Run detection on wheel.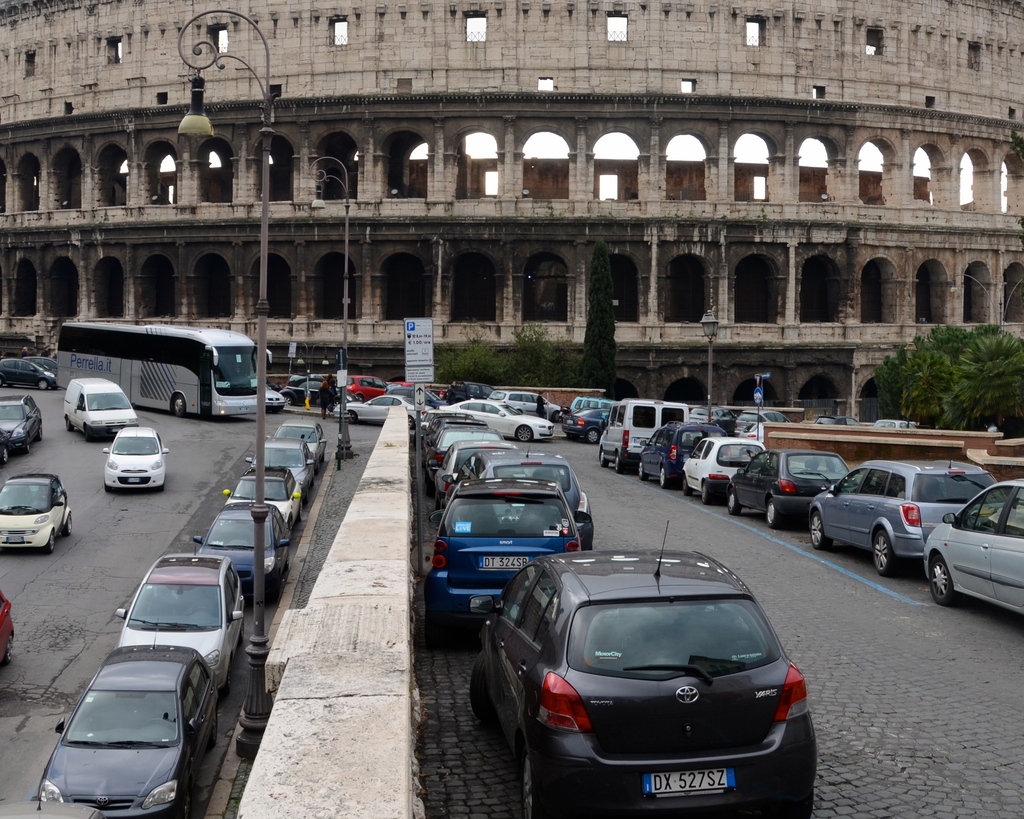
Result: left=434, top=492, right=440, bottom=512.
